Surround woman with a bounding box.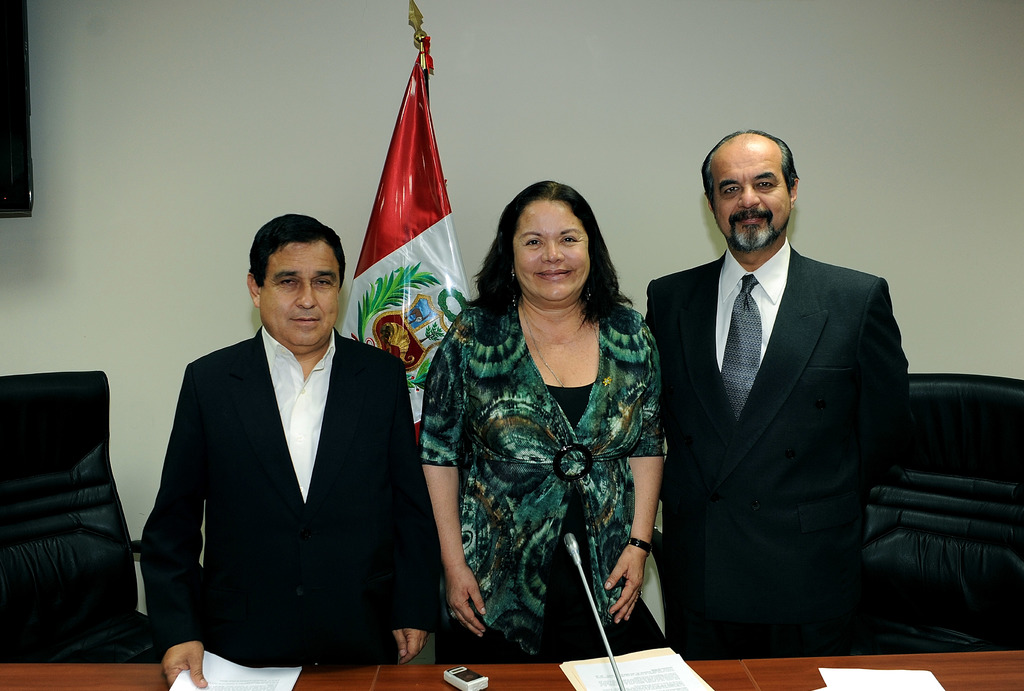
left=428, top=159, right=673, bottom=671.
